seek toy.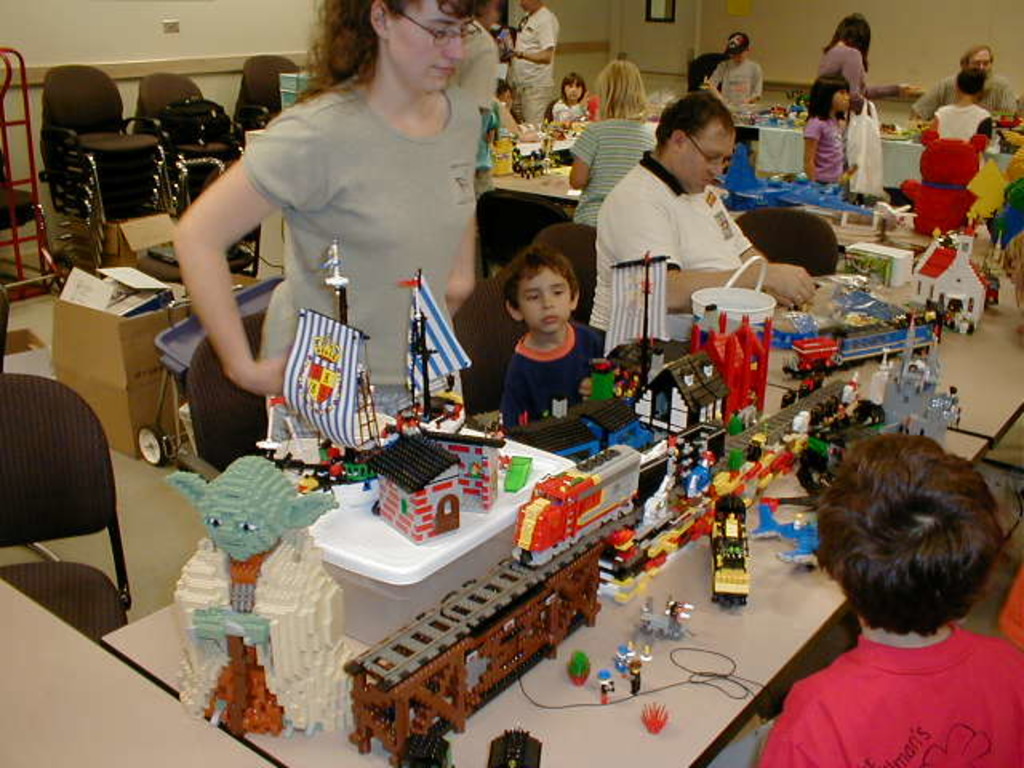
[475,722,539,763].
